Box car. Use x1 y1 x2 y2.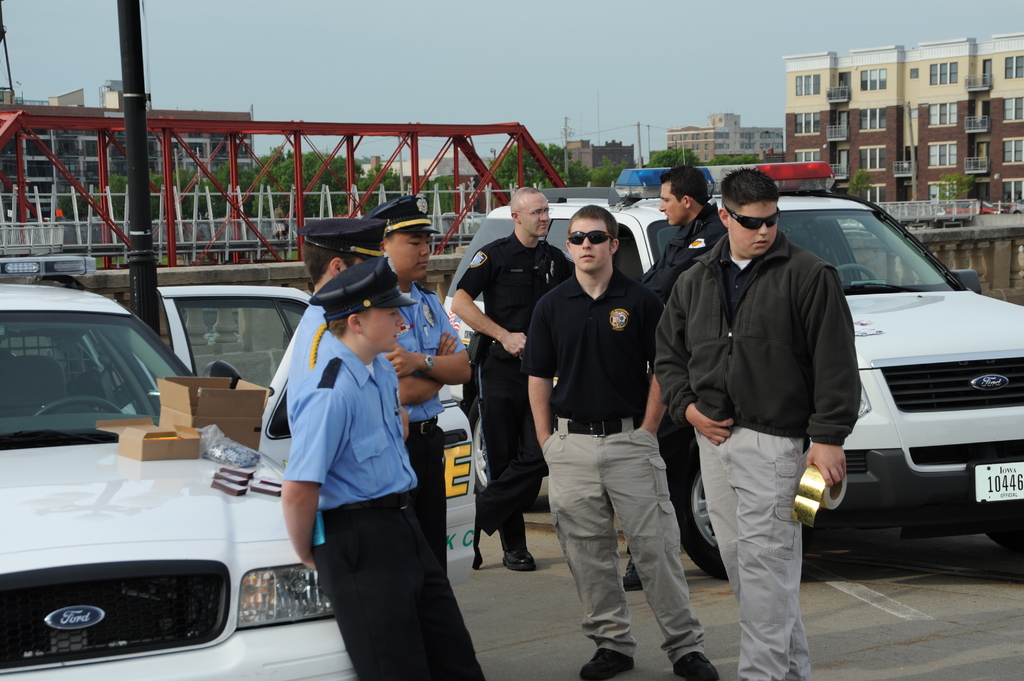
0 281 368 680.
